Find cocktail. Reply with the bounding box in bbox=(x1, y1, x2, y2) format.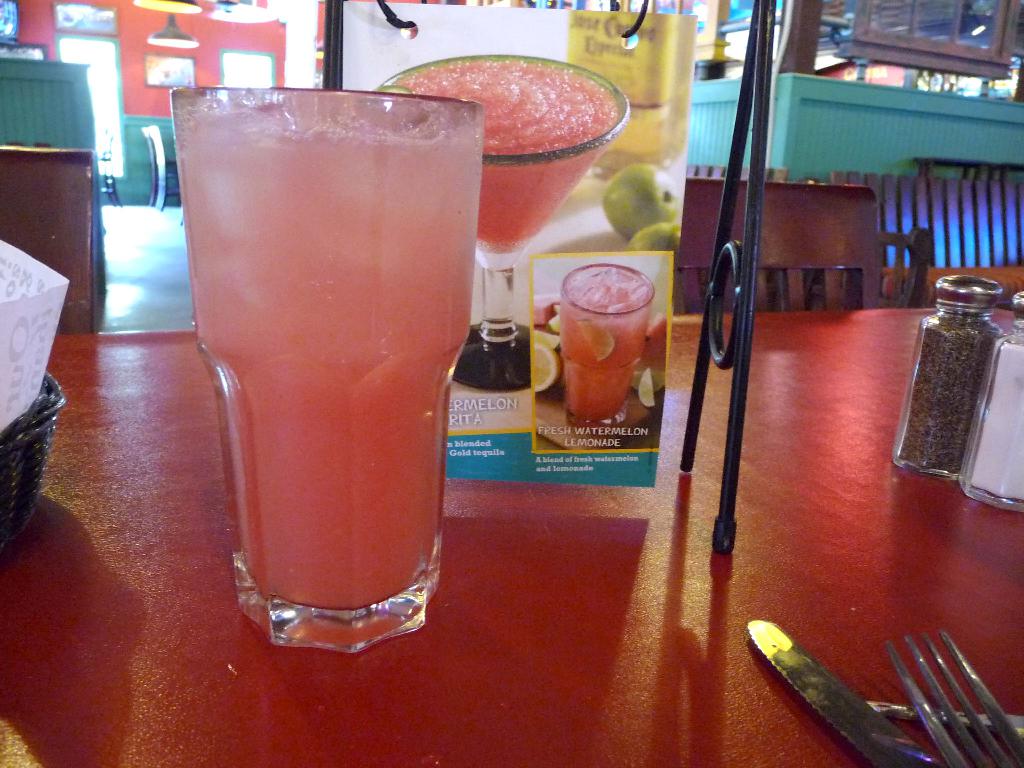
bbox=(564, 265, 657, 426).
